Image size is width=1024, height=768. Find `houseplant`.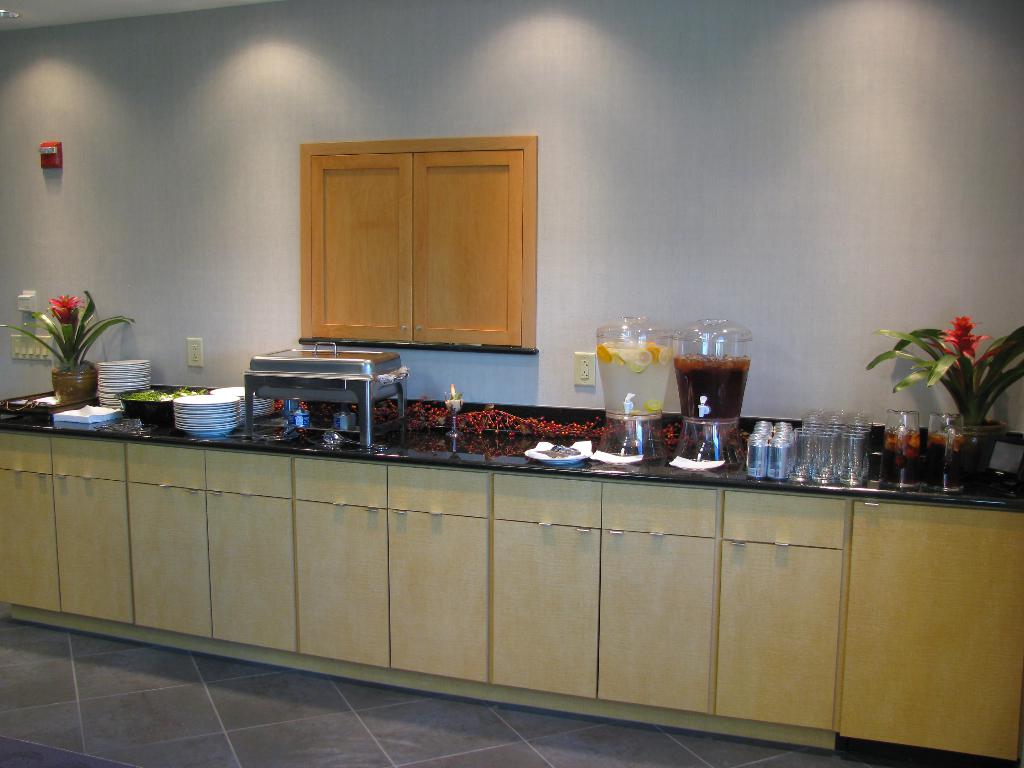
crop(0, 281, 142, 404).
